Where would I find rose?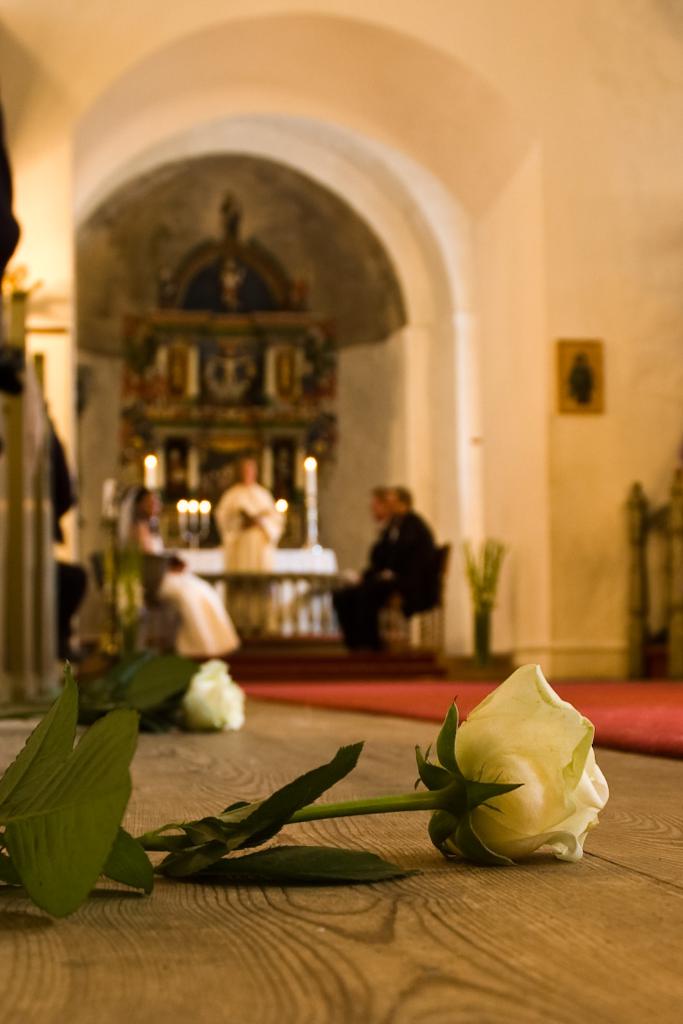
At BBox(432, 661, 613, 862).
